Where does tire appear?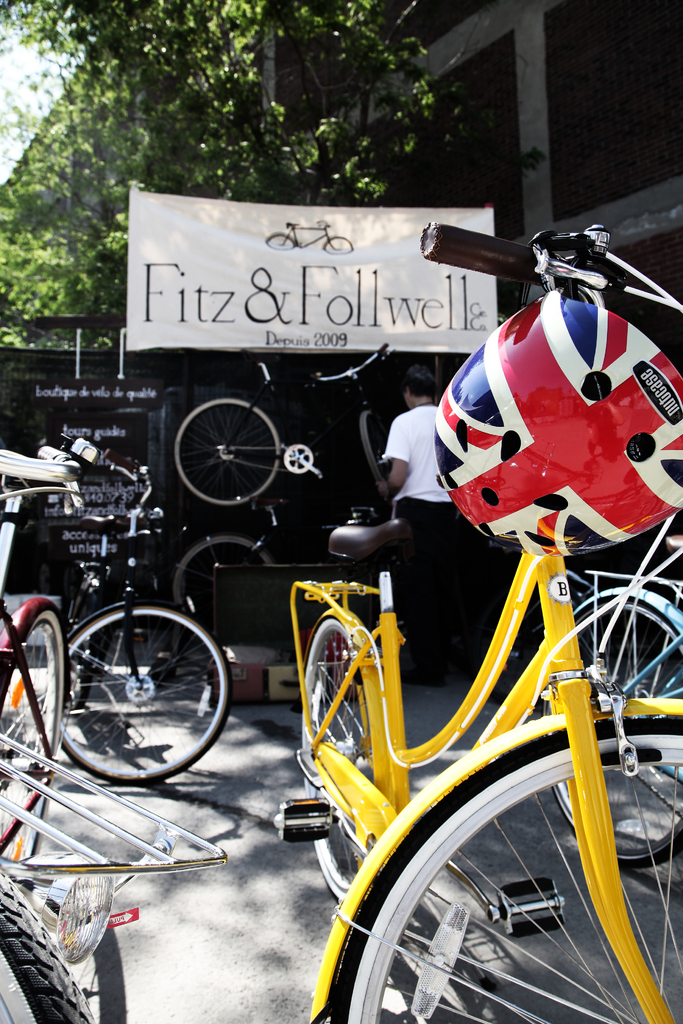
Appears at locate(0, 860, 93, 1023).
